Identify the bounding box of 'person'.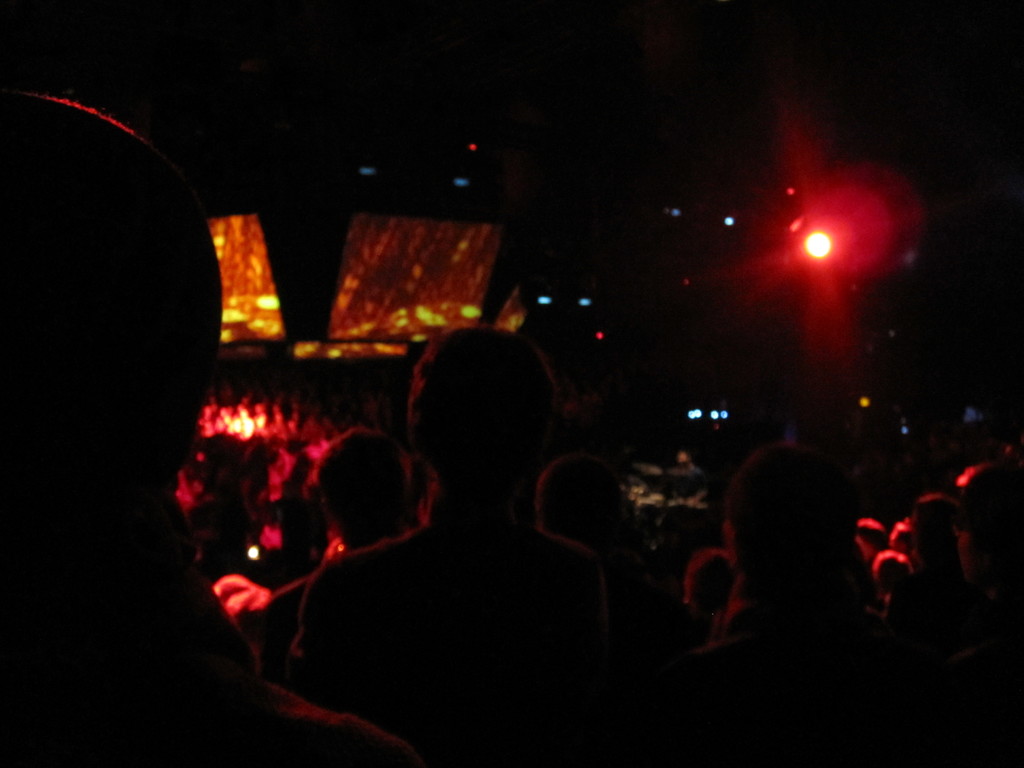
(529, 455, 657, 604).
